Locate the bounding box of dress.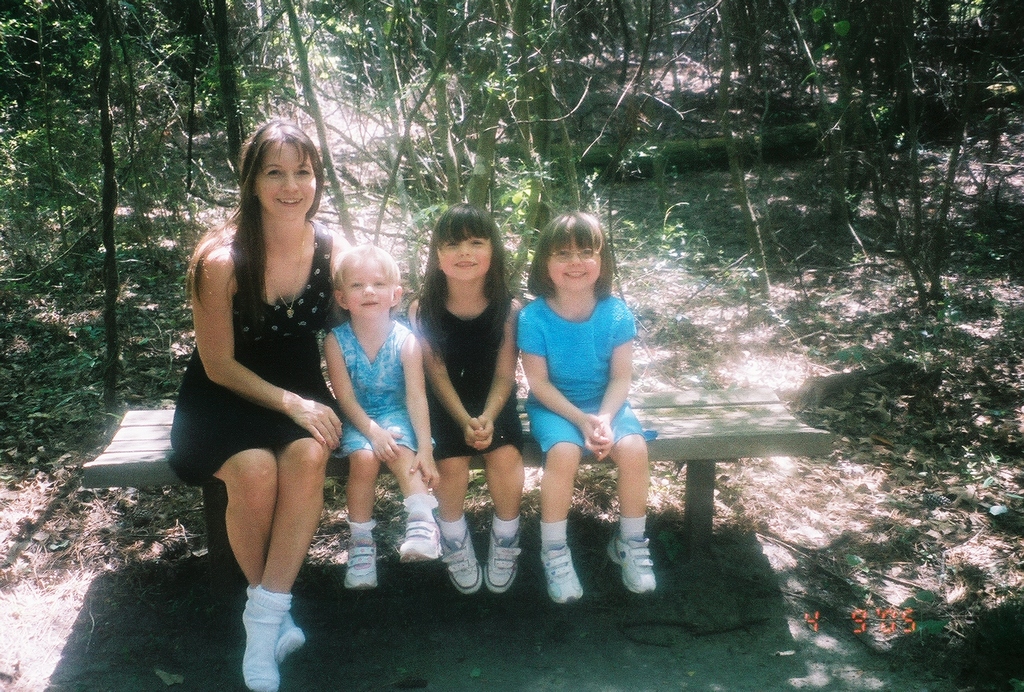
Bounding box: [173, 218, 339, 480].
